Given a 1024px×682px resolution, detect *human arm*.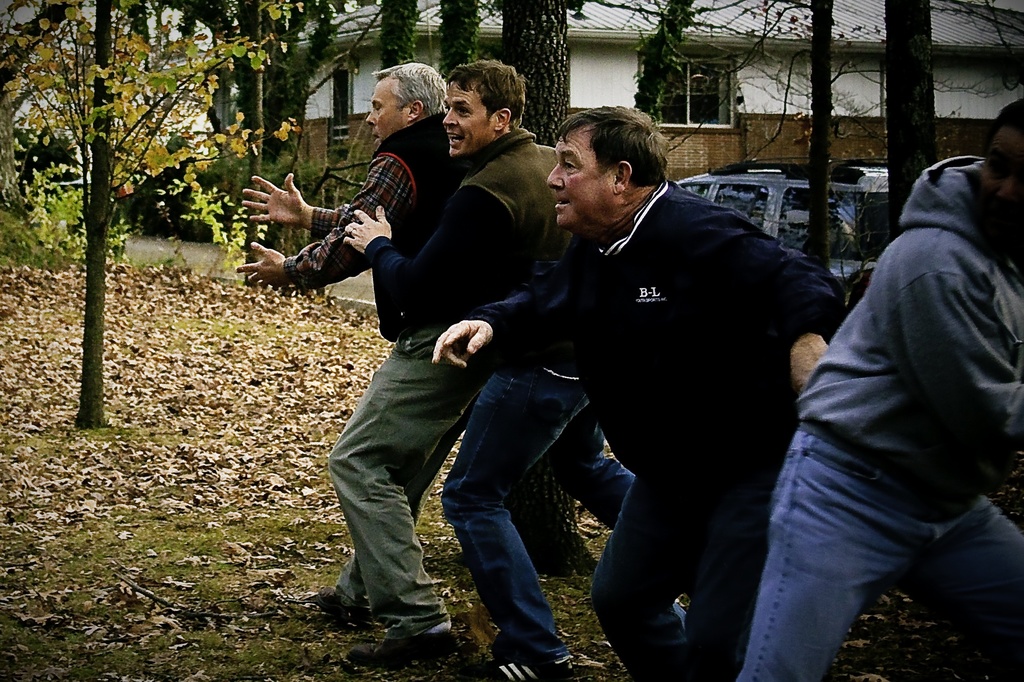
region(663, 198, 847, 393).
